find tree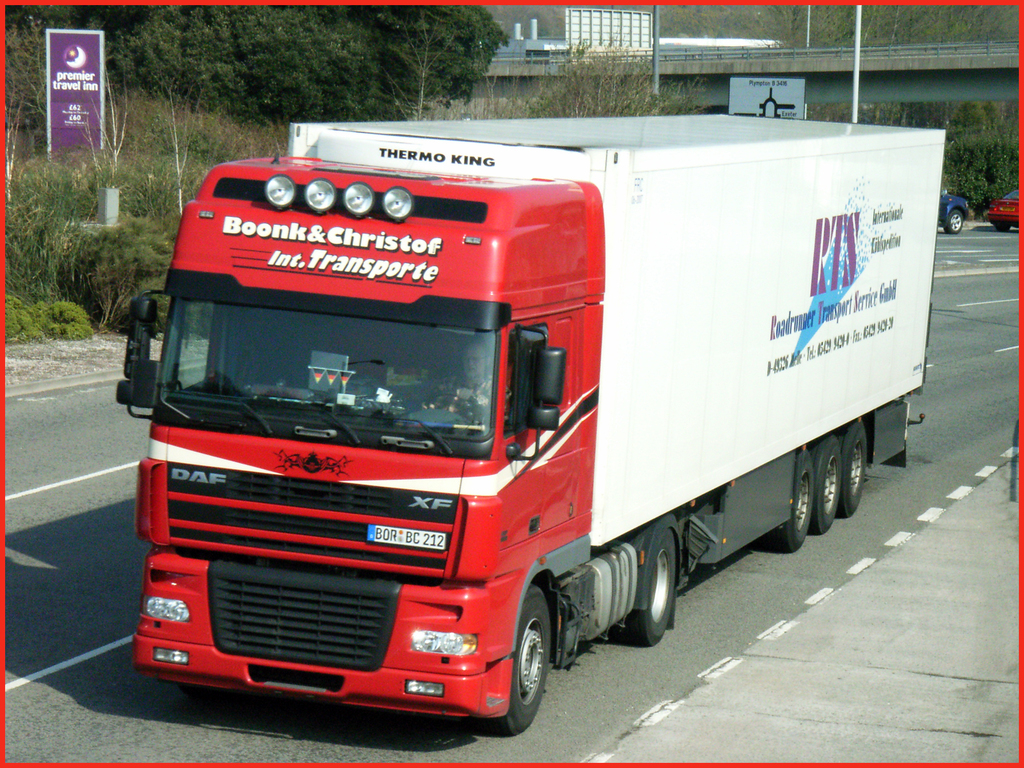
482 6 571 44
